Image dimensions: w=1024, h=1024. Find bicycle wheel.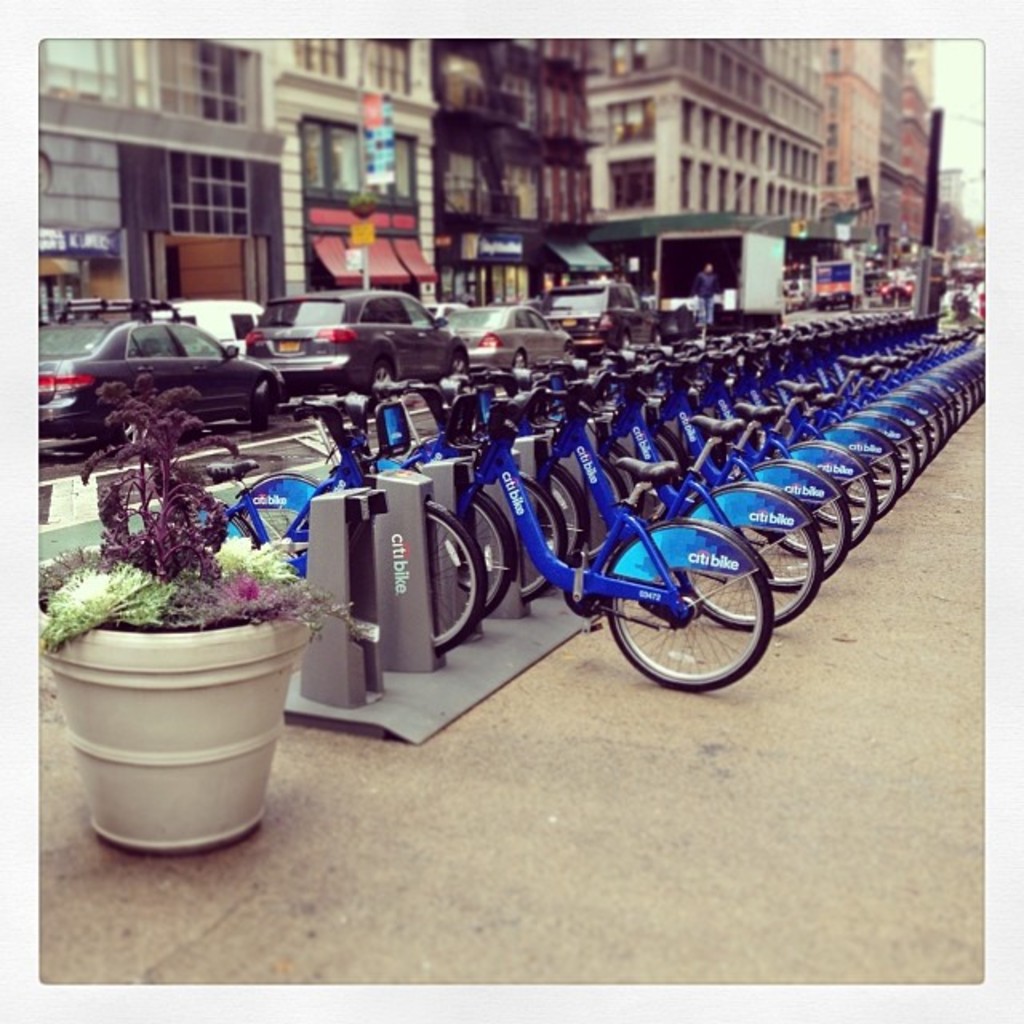
bbox(650, 419, 678, 485).
